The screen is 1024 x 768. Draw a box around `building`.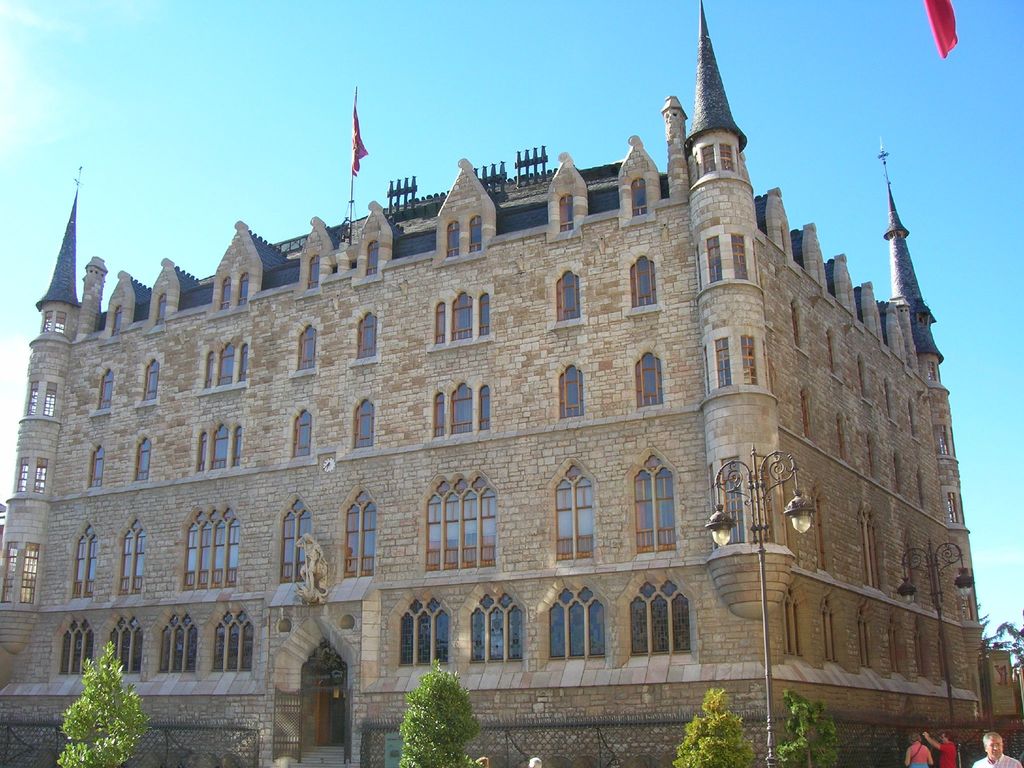
box=[0, 2, 1012, 767].
